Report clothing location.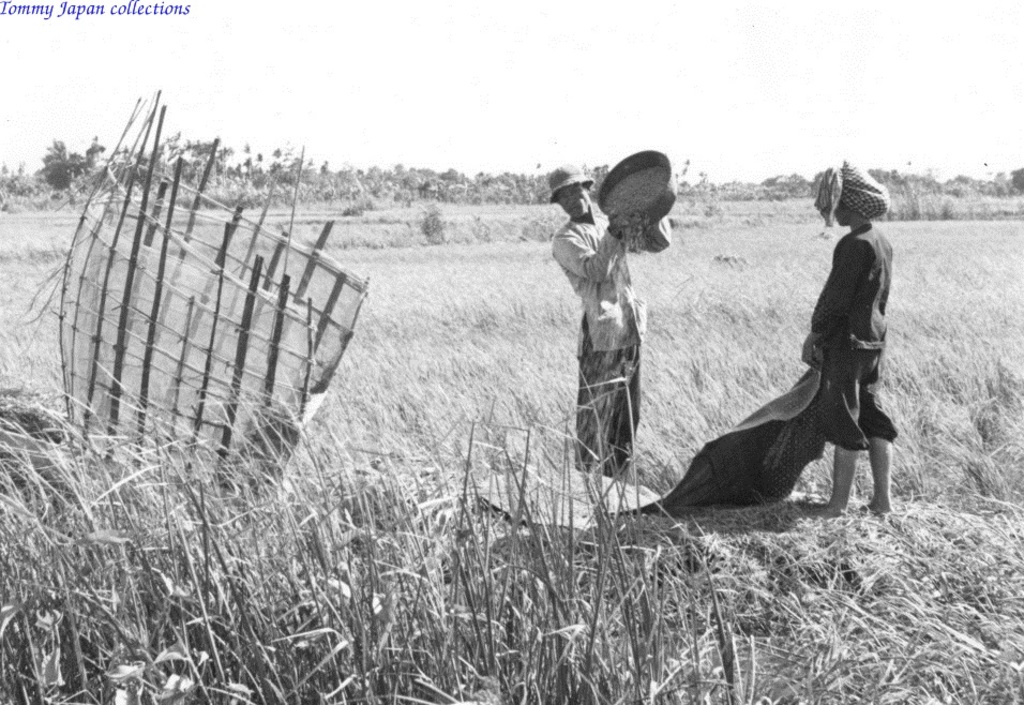
Report: x1=809, y1=229, x2=904, y2=445.
